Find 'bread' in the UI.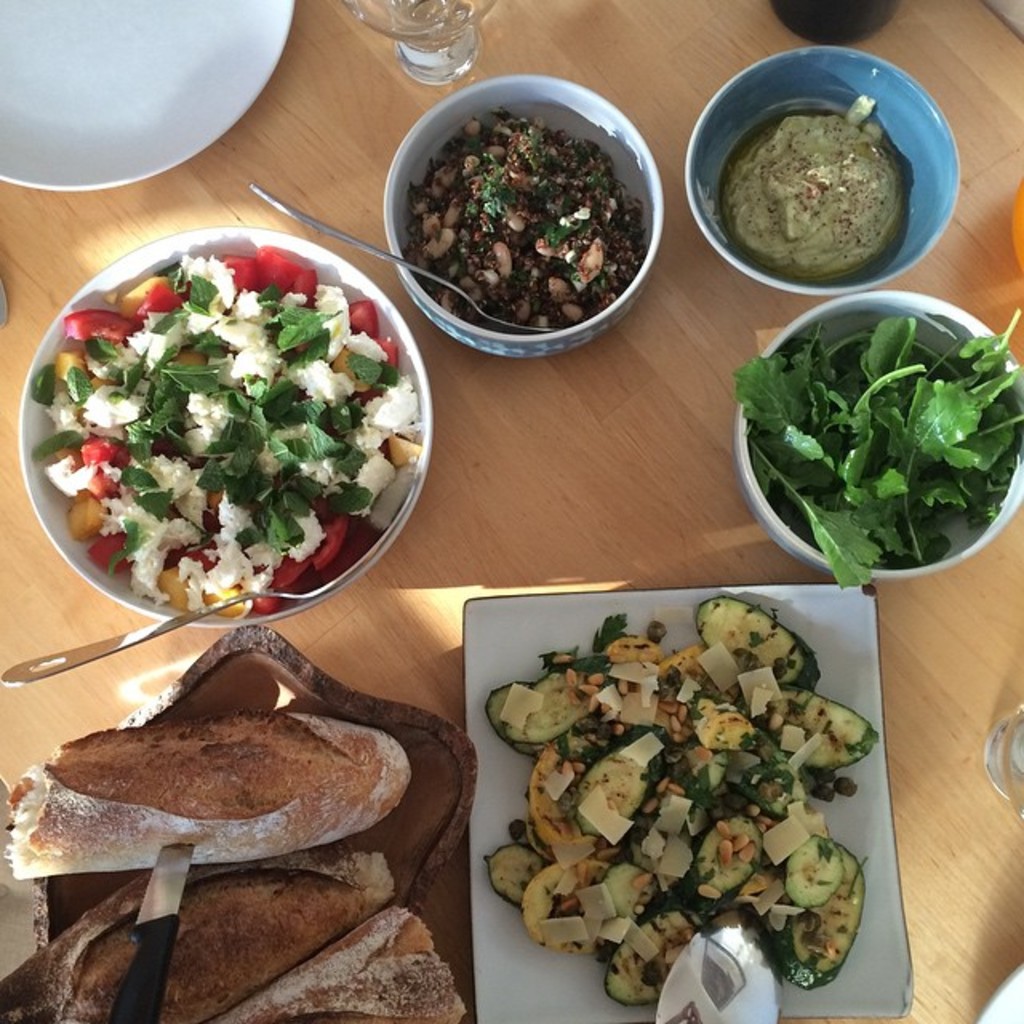
UI element at 216/898/466/1022.
